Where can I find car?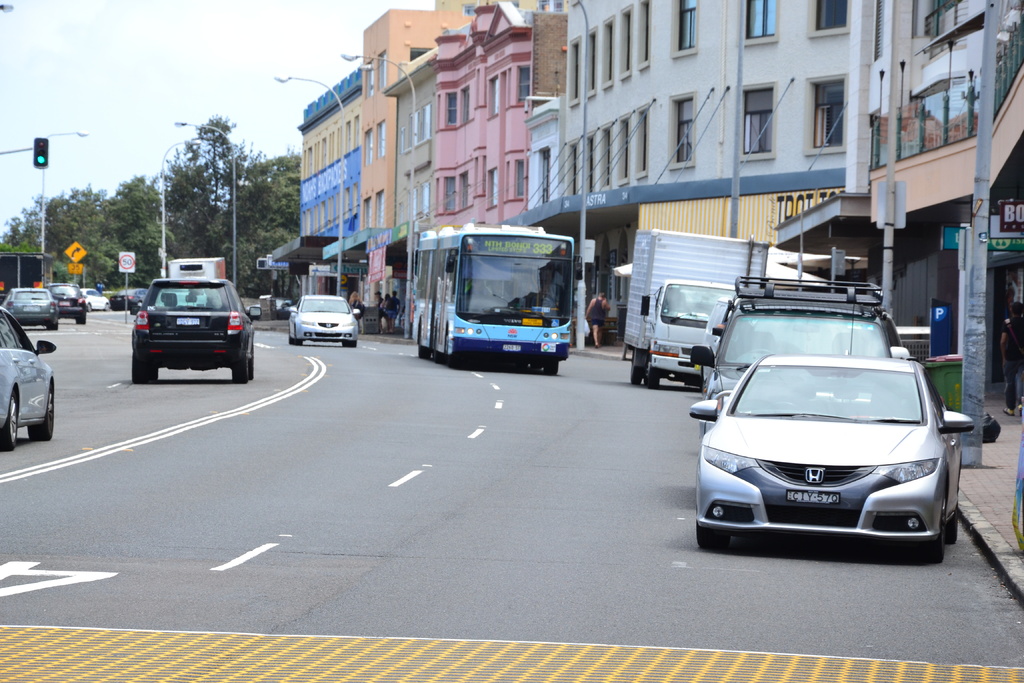
You can find it at bbox(44, 281, 84, 320).
